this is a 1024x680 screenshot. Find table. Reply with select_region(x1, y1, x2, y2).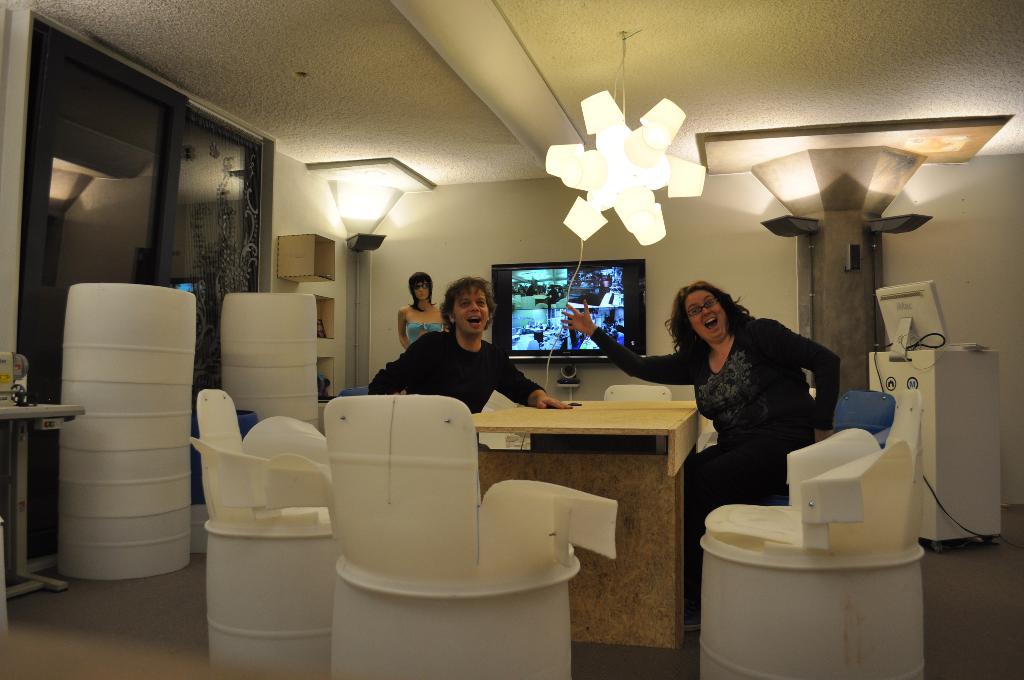
select_region(401, 382, 719, 660).
